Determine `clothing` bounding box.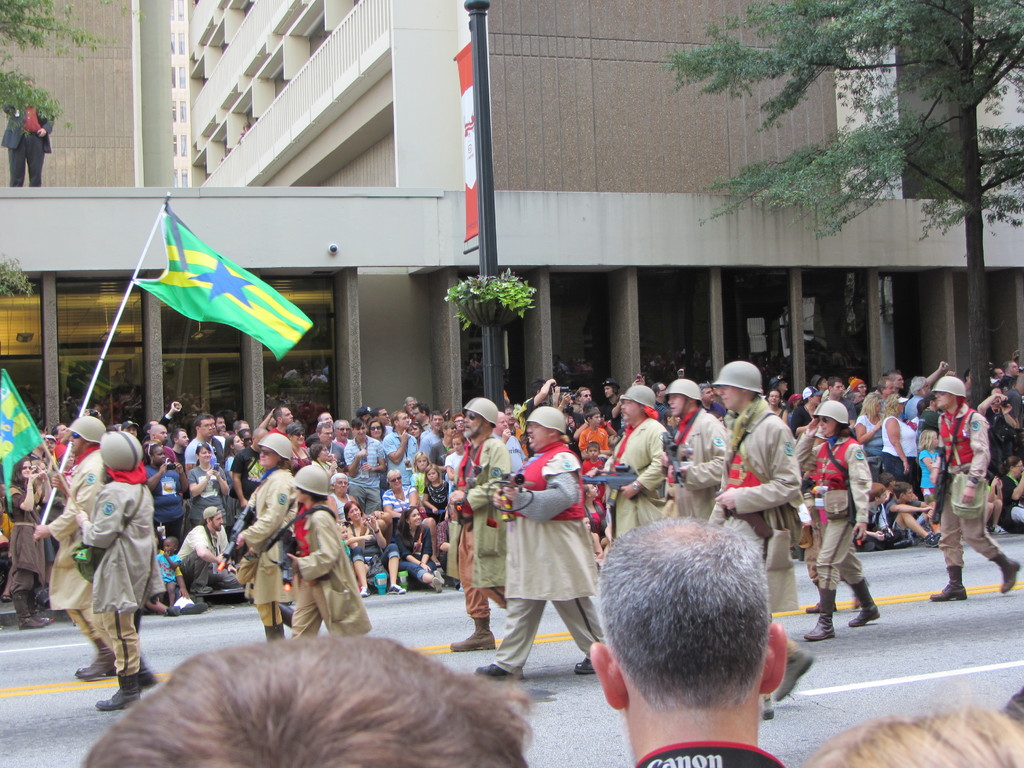
Determined: x1=82 y1=471 x2=160 y2=685.
